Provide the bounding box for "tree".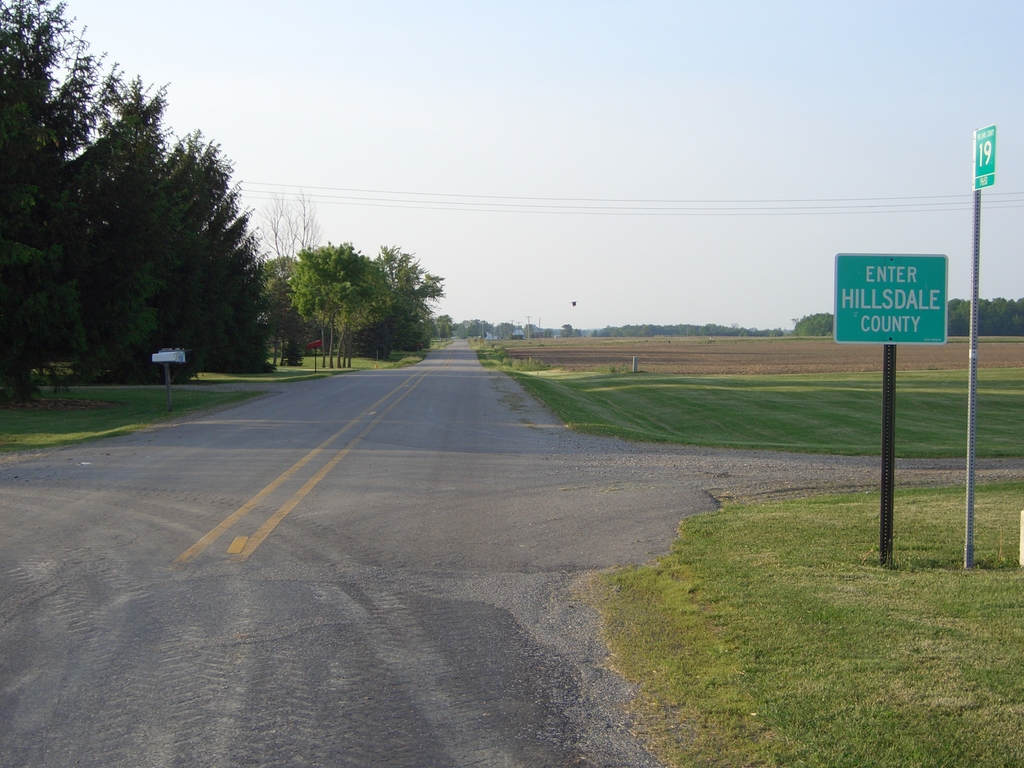
(x1=183, y1=186, x2=268, y2=367).
